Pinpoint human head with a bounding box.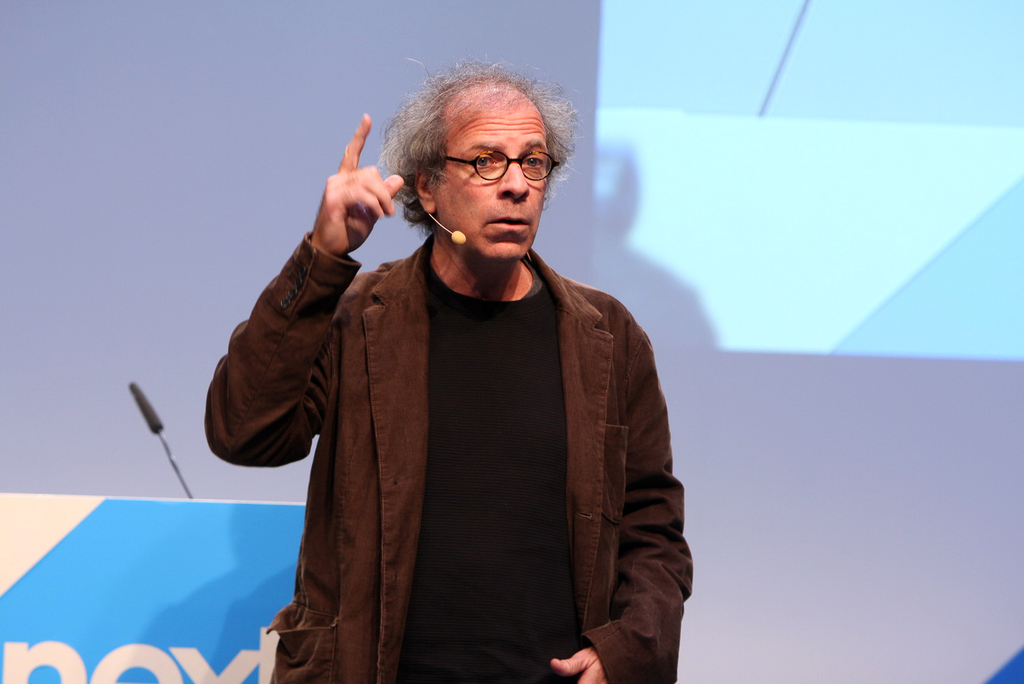
select_region(386, 60, 575, 266).
